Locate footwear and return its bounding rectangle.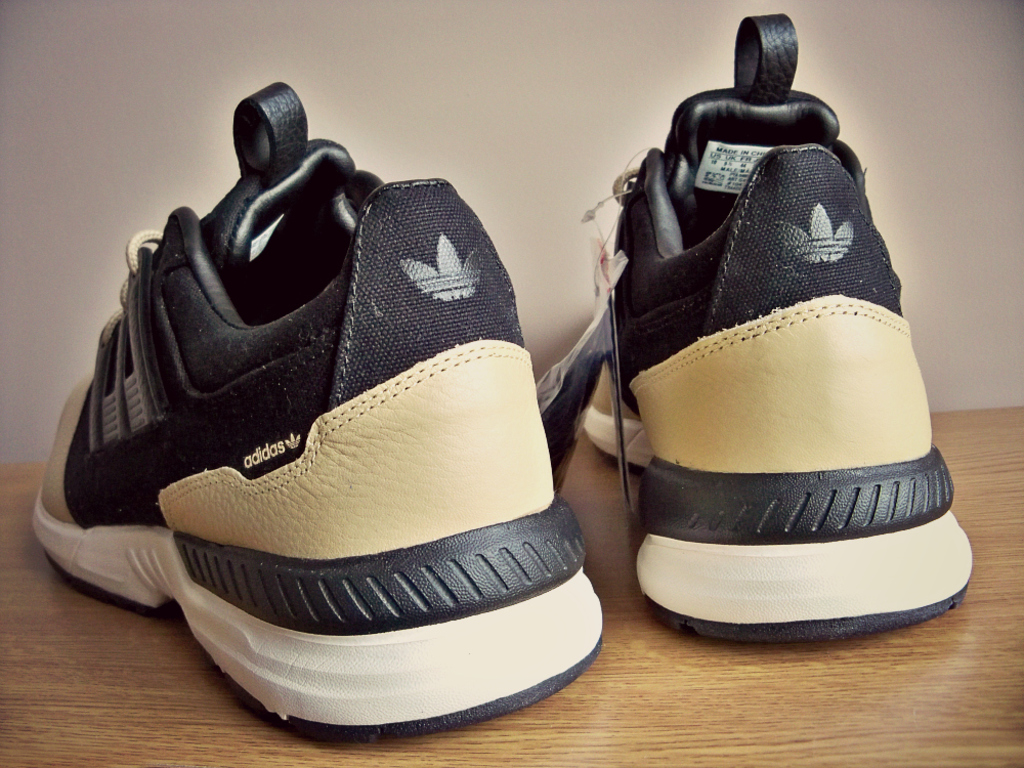
570, 10, 978, 647.
